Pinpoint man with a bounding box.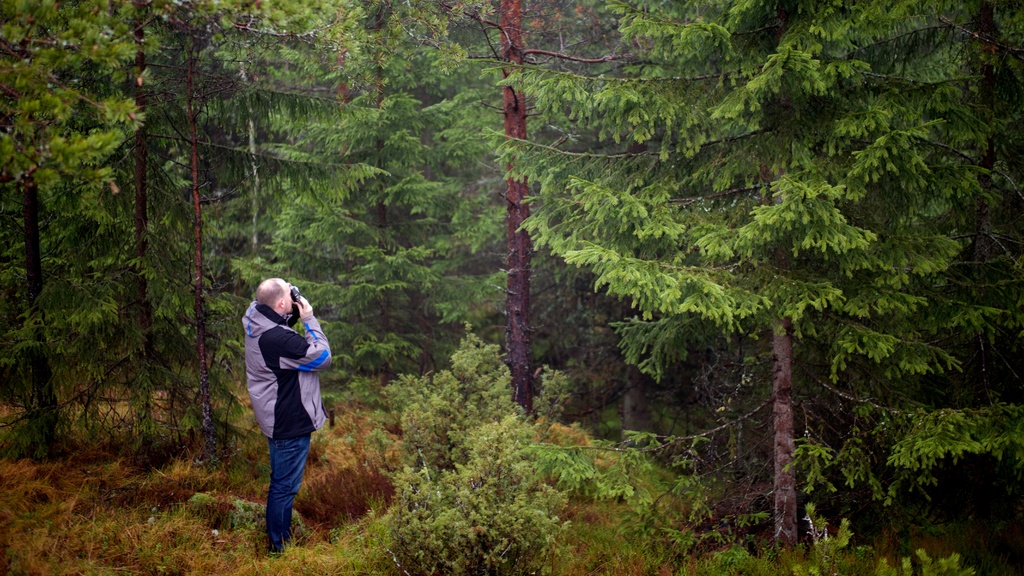
241,274,332,550.
